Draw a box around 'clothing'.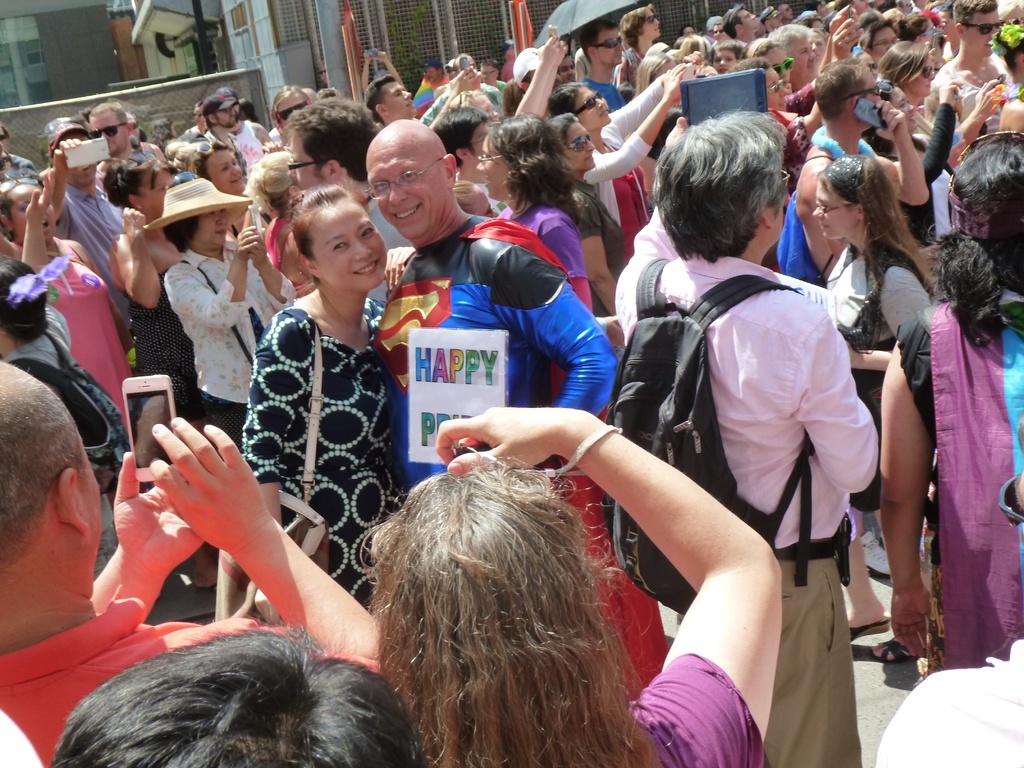
(x1=899, y1=228, x2=1009, y2=674).
